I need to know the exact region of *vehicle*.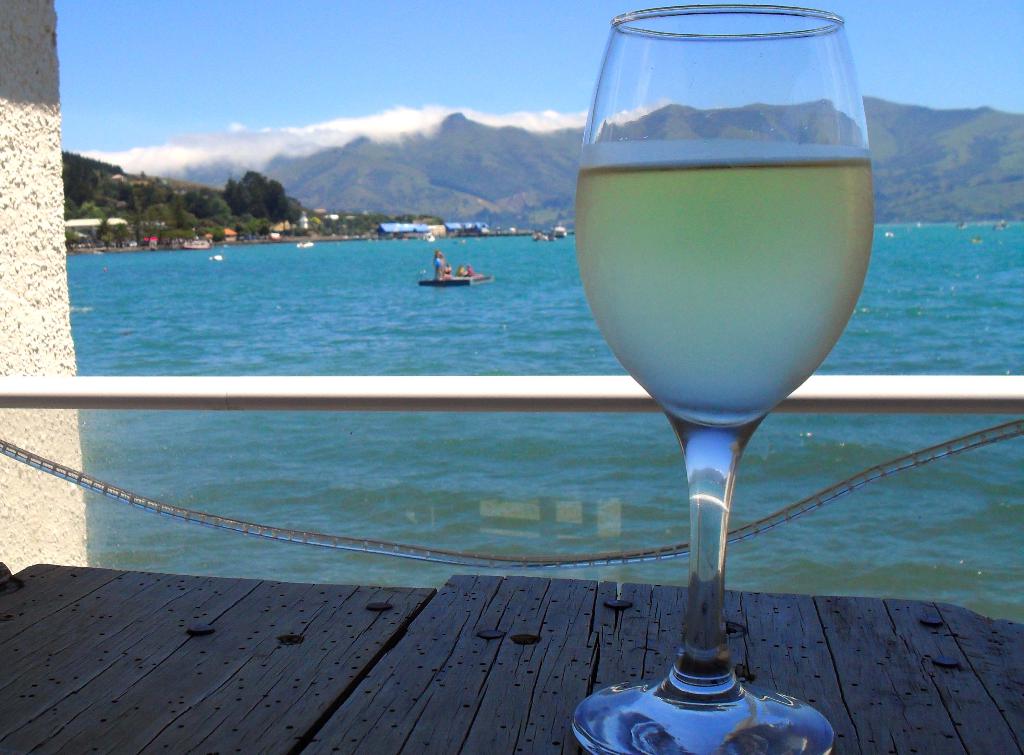
Region: (x1=294, y1=239, x2=318, y2=248).
